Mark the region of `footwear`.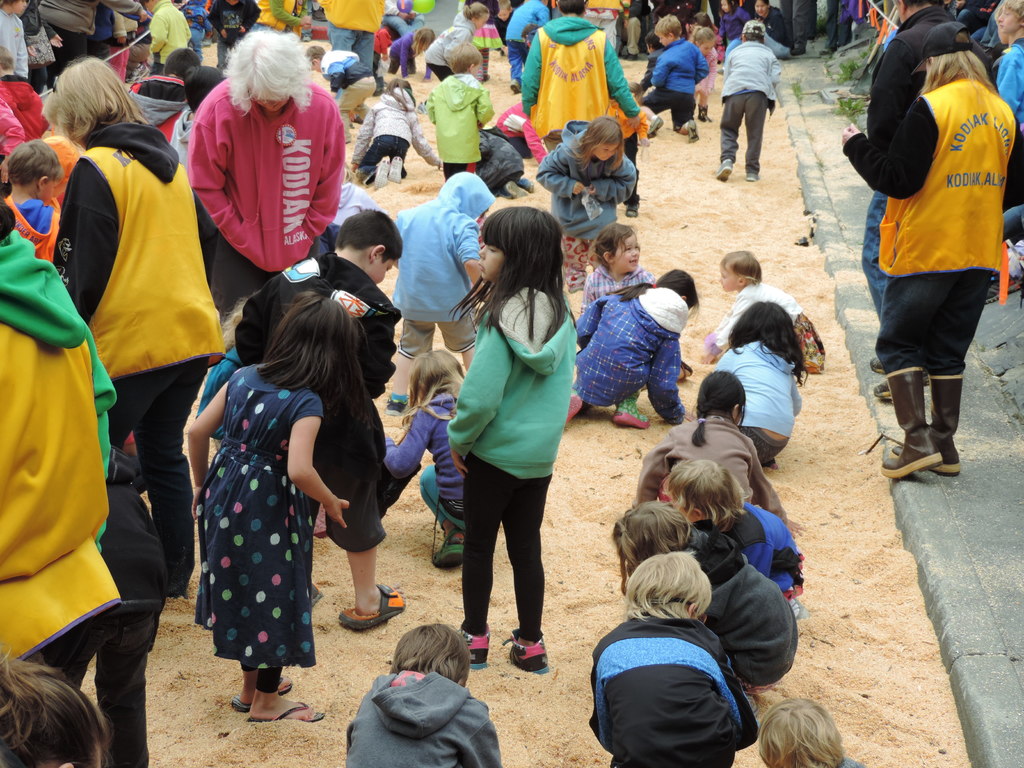
Region: x1=700 y1=106 x2=714 y2=122.
